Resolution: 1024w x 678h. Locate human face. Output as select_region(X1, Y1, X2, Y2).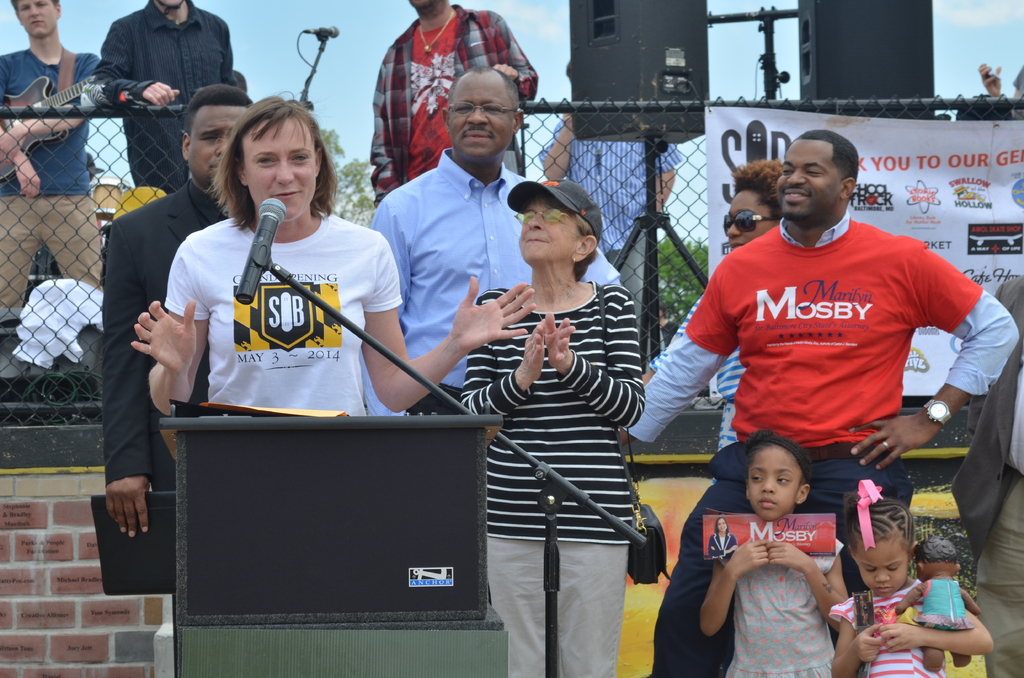
select_region(13, 0, 60, 38).
